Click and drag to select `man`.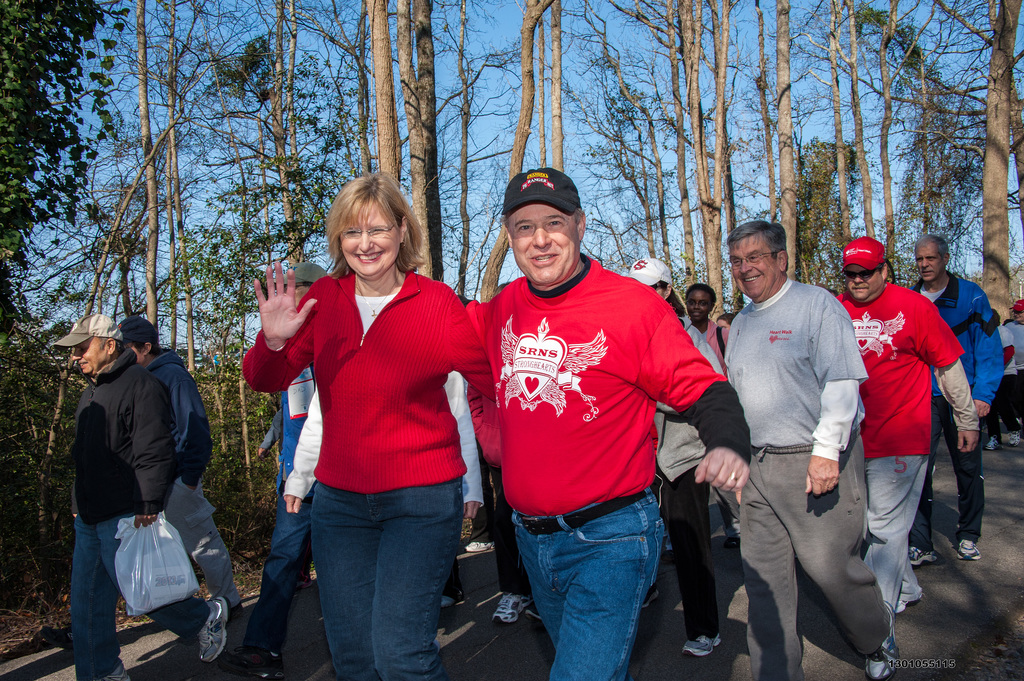
Selection: {"left": 113, "top": 315, "right": 240, "bottom": 623}.
